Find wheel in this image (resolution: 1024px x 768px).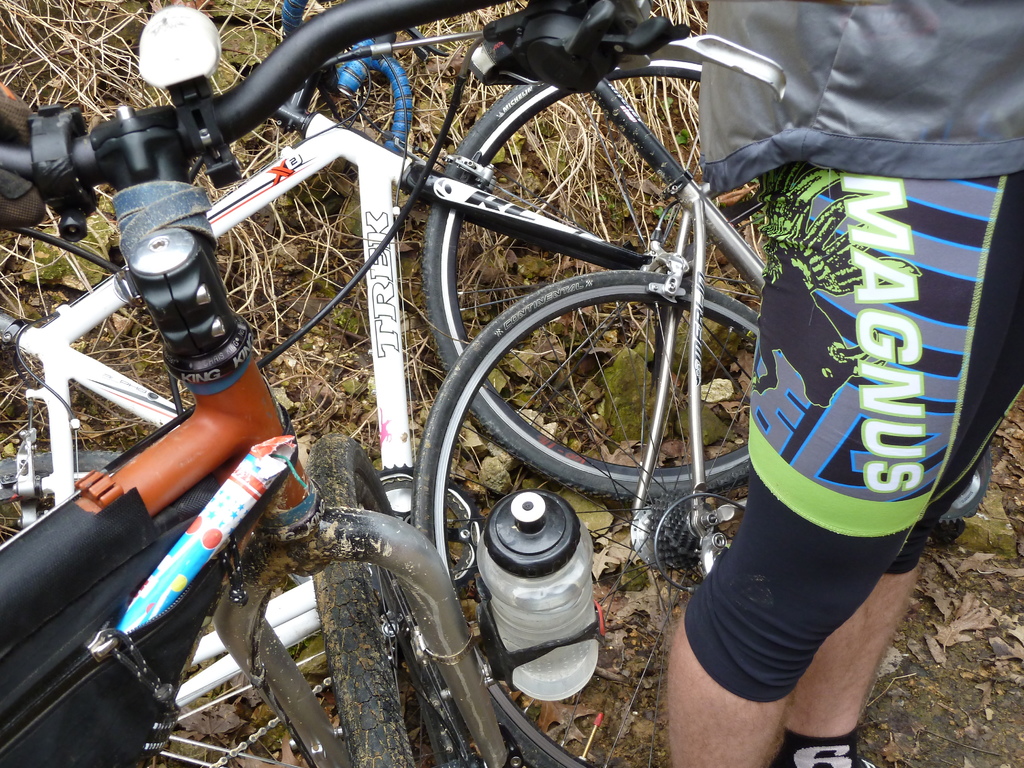
select_region(0, 450, 127, 560).
